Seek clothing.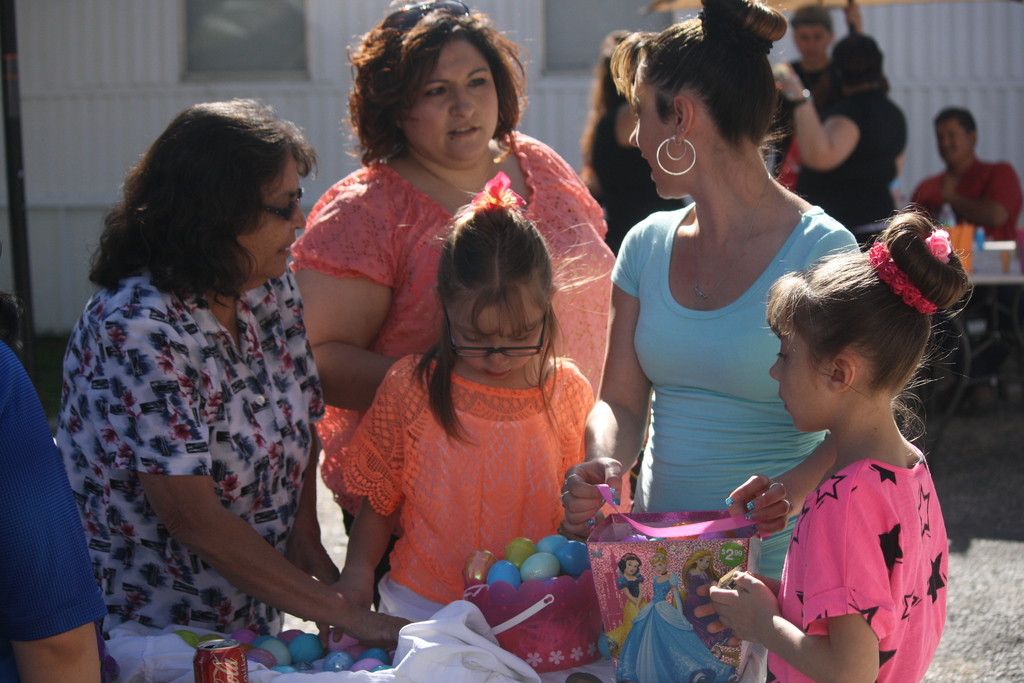
592,101,686,251.
